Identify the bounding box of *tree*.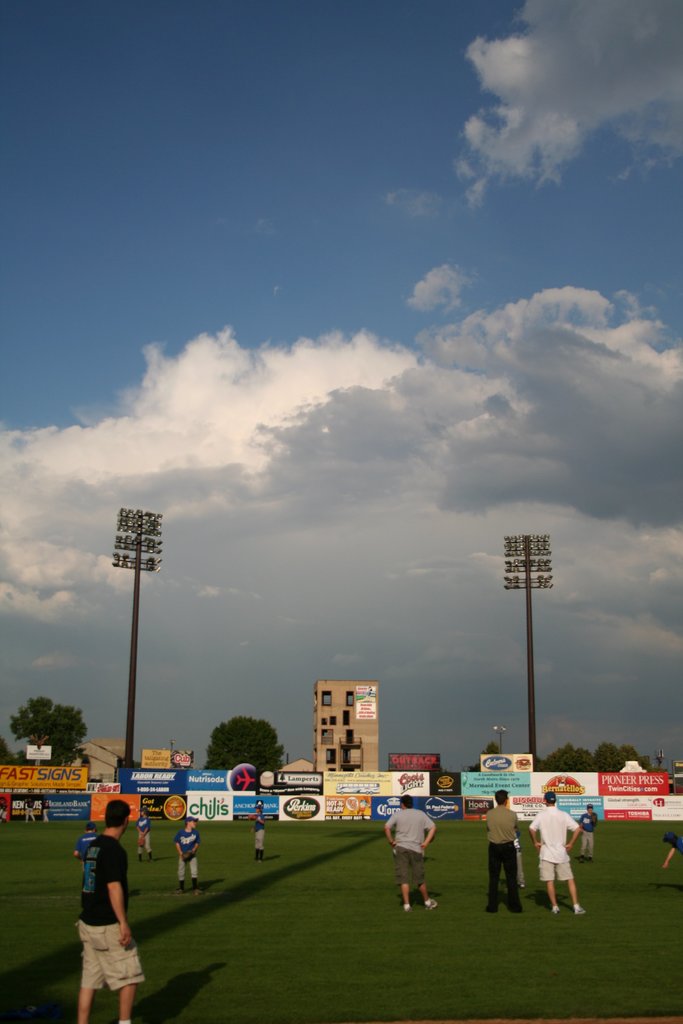
region(652, 753, 667, 772).
